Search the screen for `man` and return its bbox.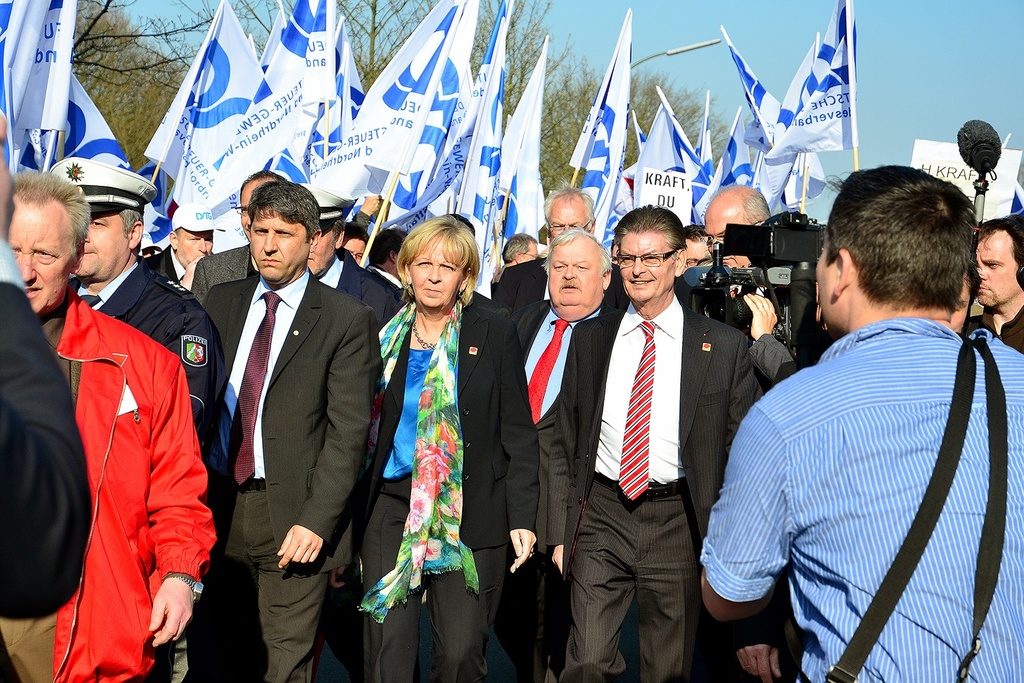
Found: <region>37, 158, 229, 682</region>.
